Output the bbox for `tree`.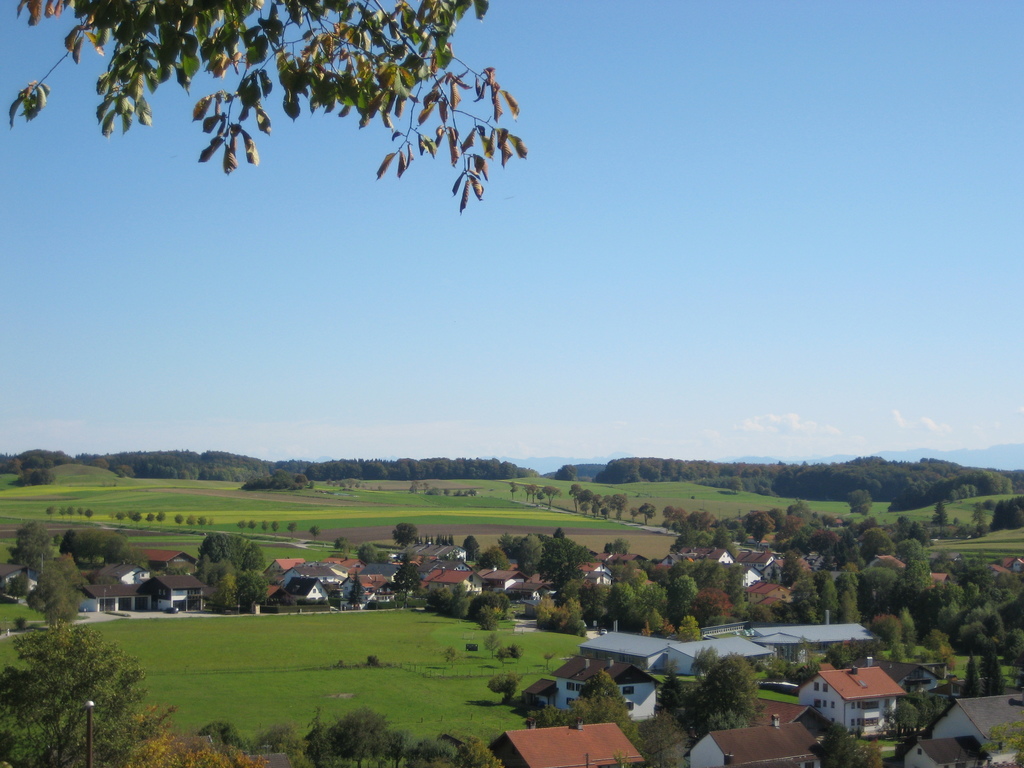
x1=921, y1=689, x2=941, y2=721.
